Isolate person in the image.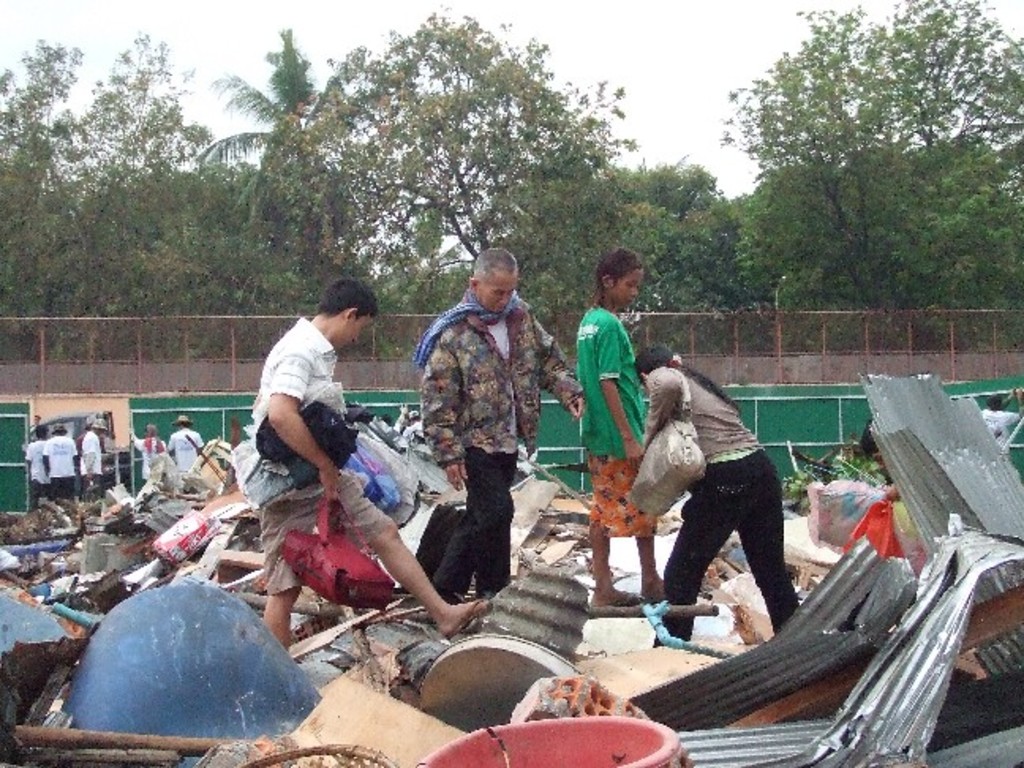
Isolated region: [x1=642, y1=314, x2=798, y2=661].
